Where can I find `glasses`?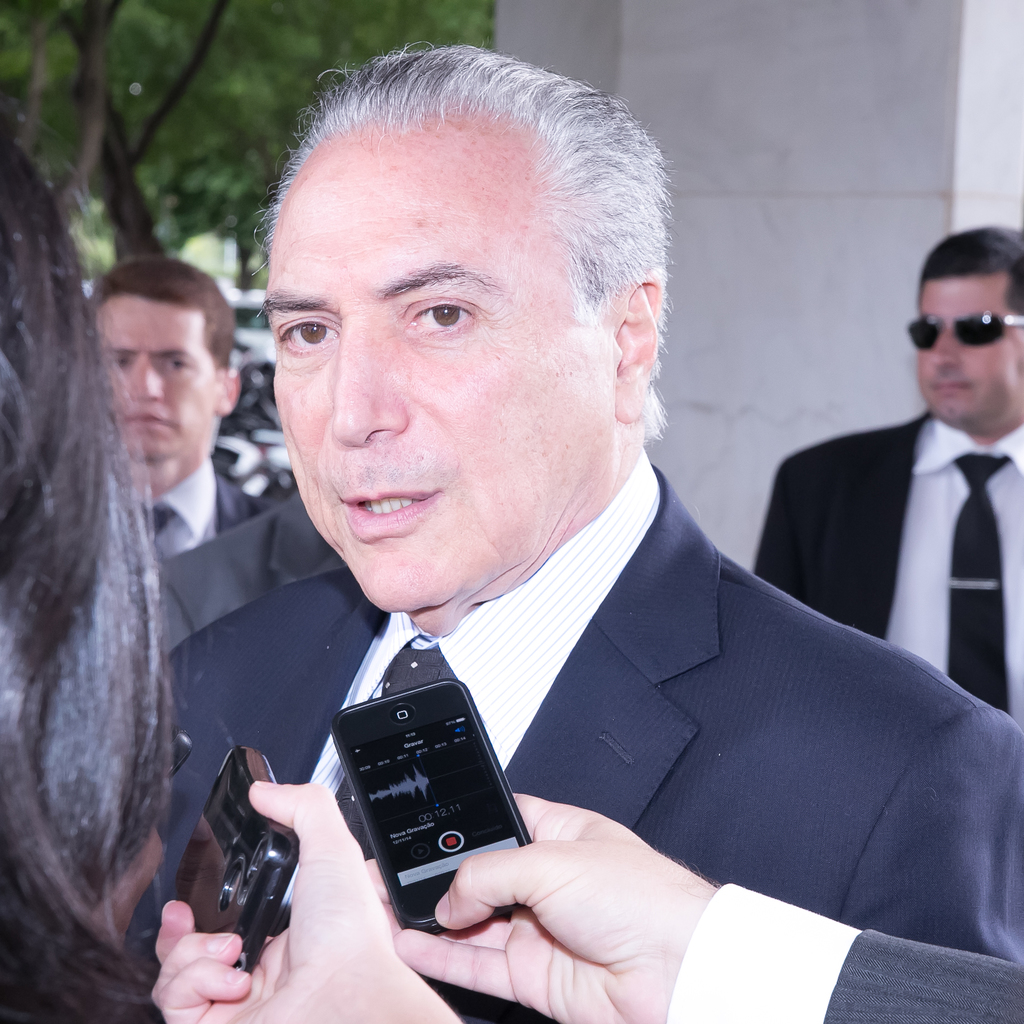
You can find it at (897, 310, 1023, 349).
